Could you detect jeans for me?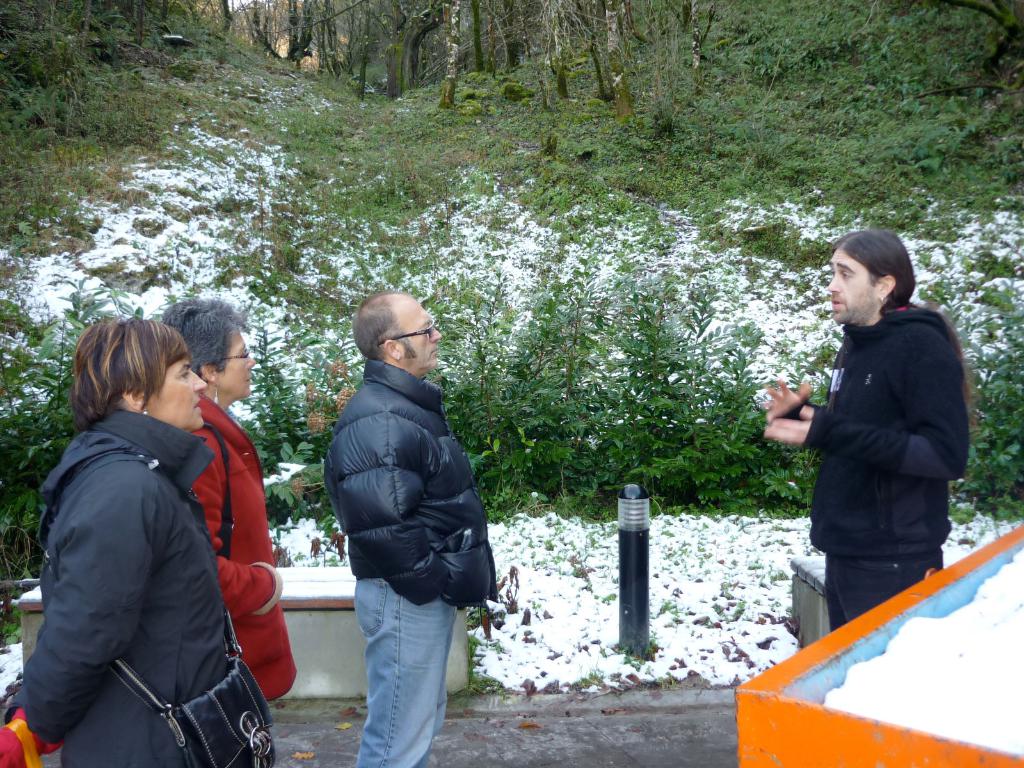
Detection result: (346,577,458,765).
